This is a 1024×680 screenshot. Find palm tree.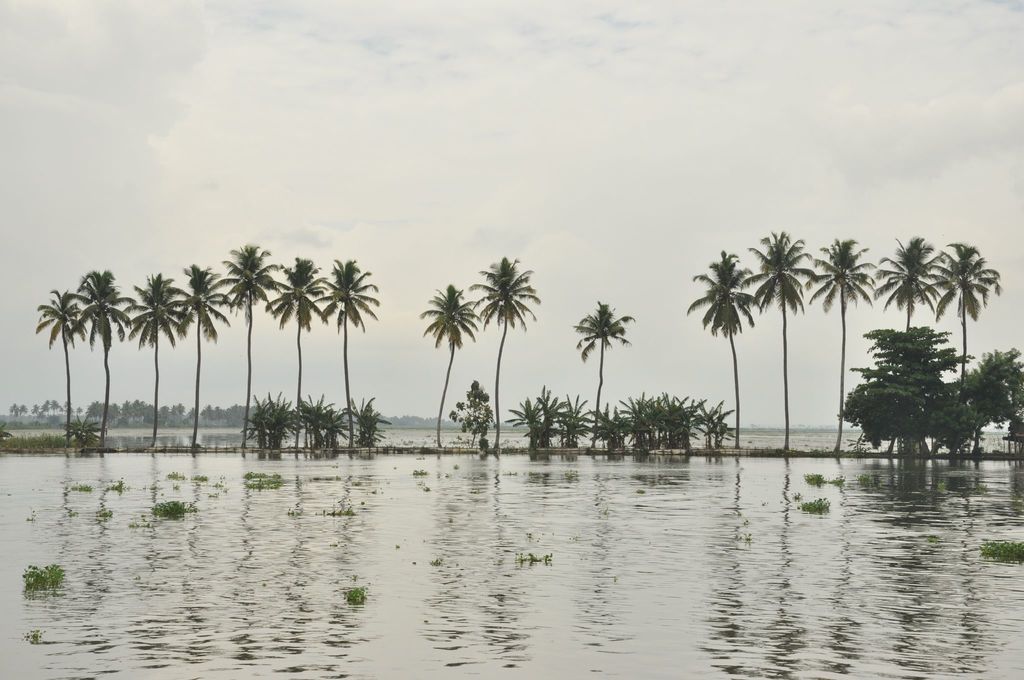
Bounding box: l=317, t=254, r=388, b=458.
